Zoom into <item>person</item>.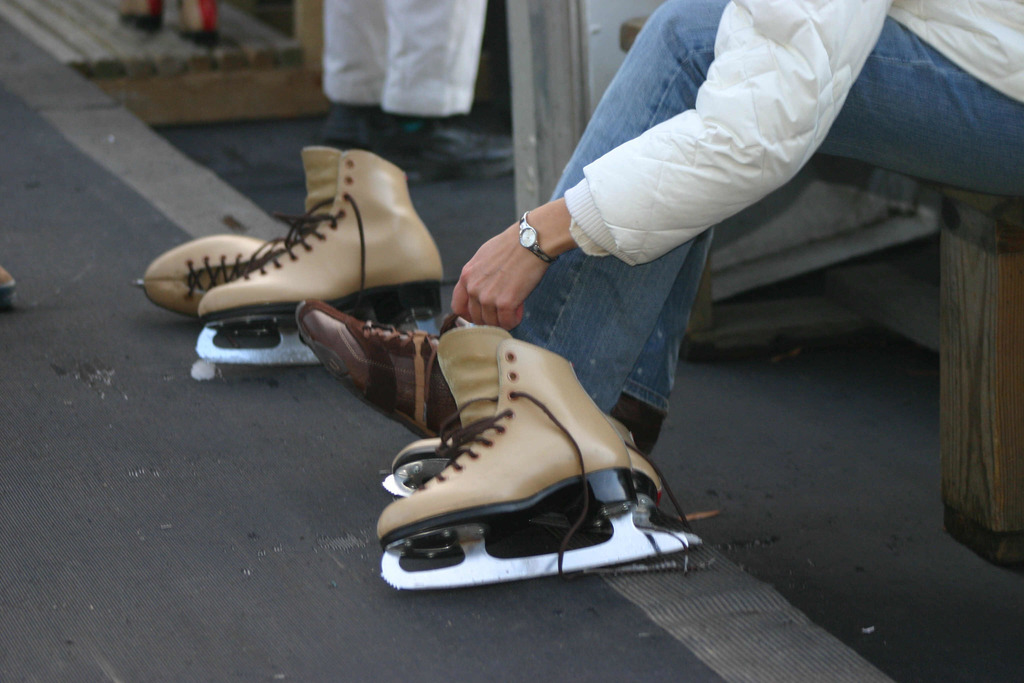
Zoom target: left=376, top=0, right=1023, bottom=598.
